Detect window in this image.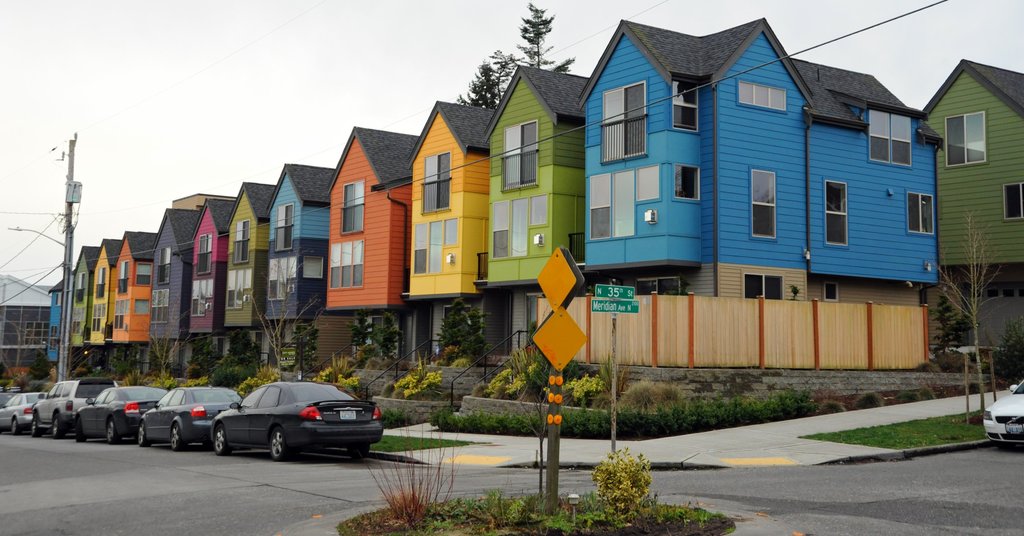
Detection: (x1=676, y1=165, x2=701, y2=202).
